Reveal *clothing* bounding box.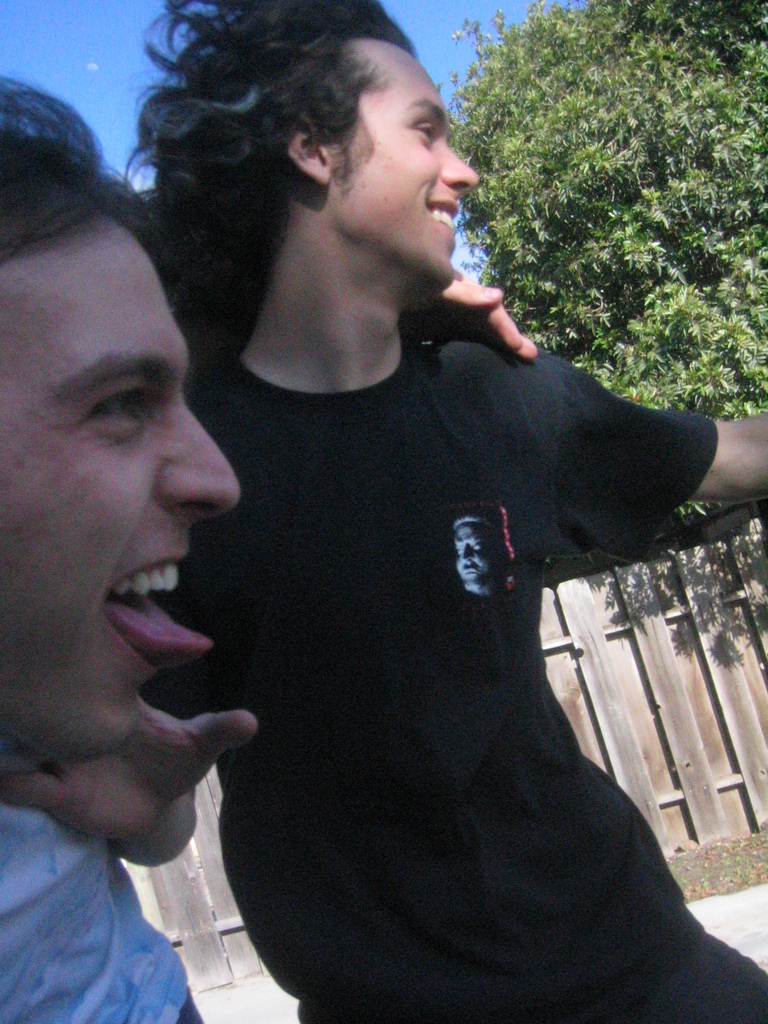
Revealed: 0,794,222,1023.
